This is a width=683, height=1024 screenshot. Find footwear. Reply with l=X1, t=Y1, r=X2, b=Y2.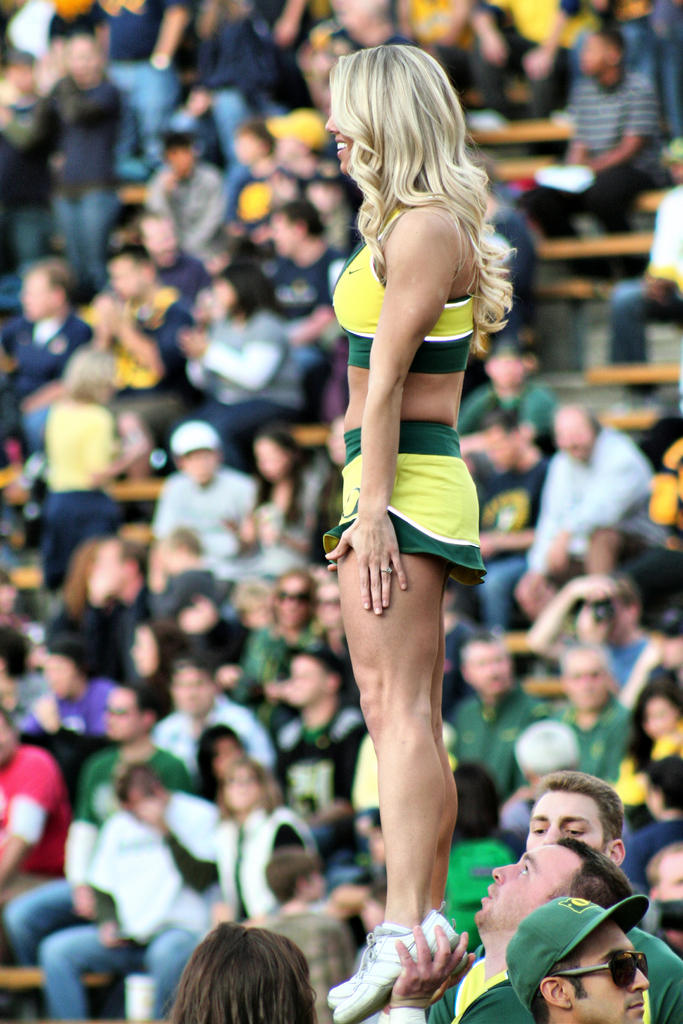
l=332, t=908, r=468, b=1023.
